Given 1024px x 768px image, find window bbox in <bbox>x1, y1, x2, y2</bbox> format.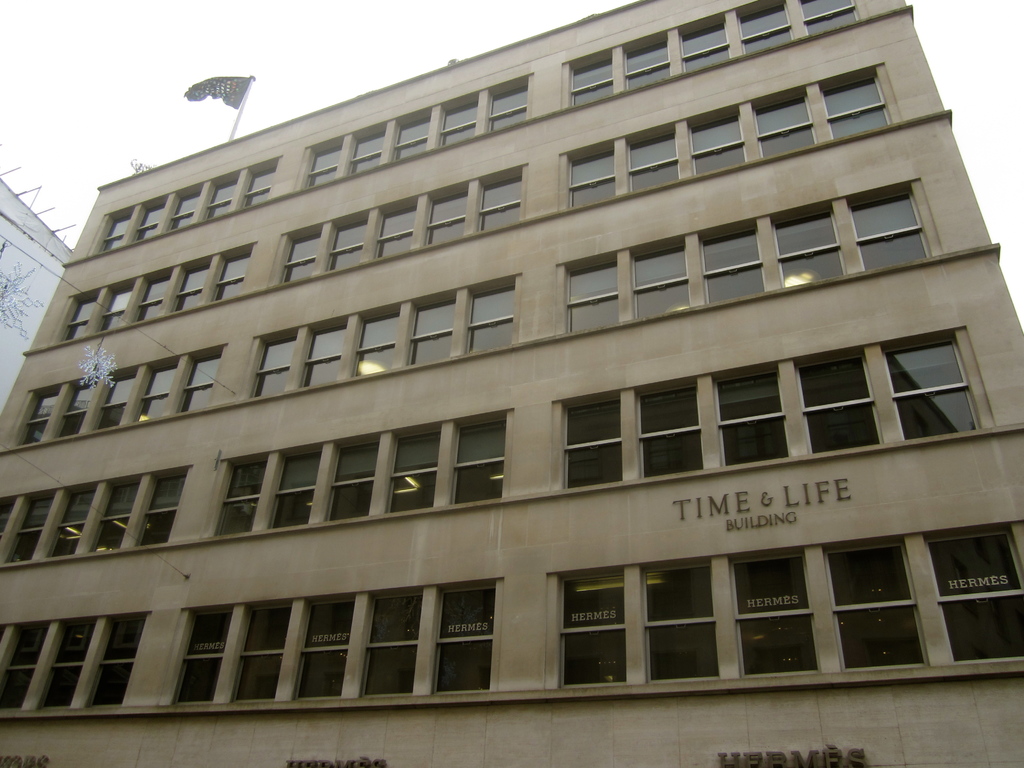
<bbox>556, 324, 993, 499</bbox>.
